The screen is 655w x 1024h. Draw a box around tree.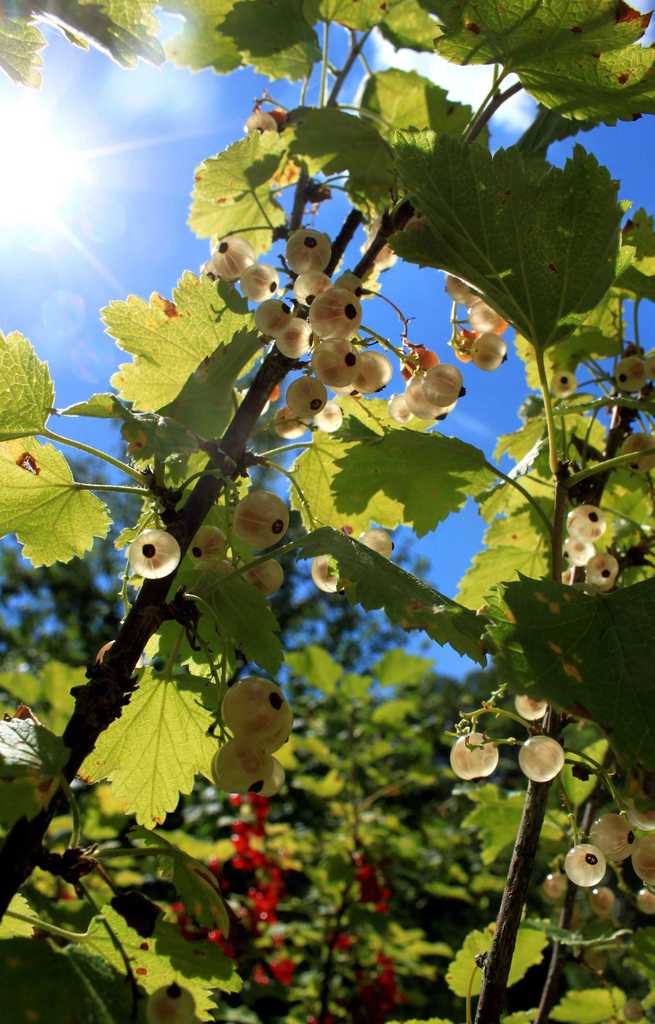
0, 0, 654, 1022.
